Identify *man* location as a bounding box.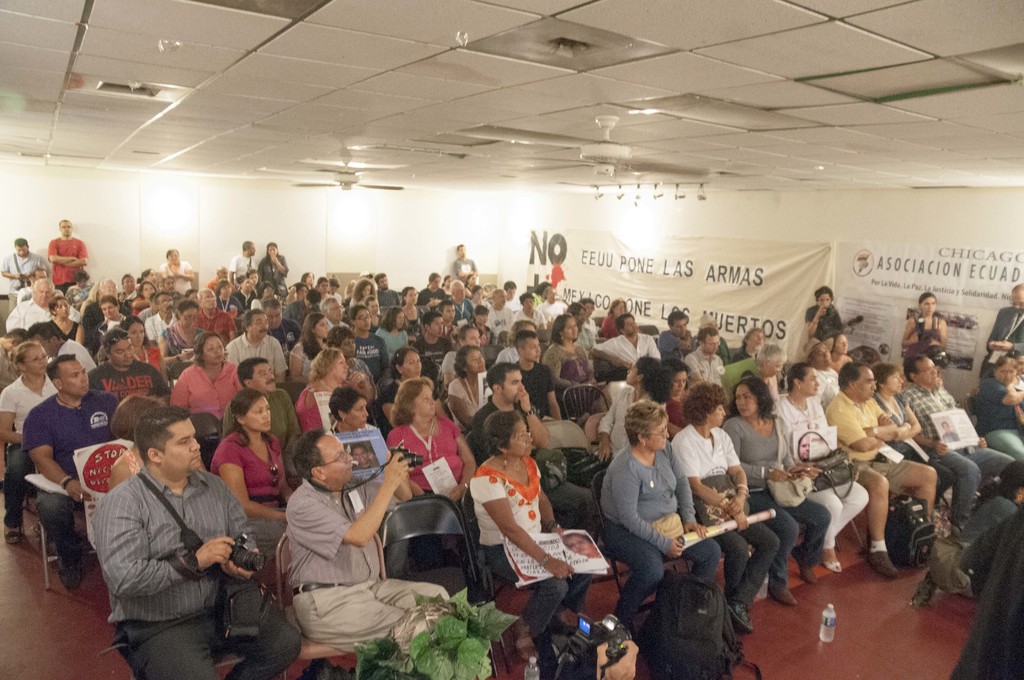
25, 352, 114, 585.
